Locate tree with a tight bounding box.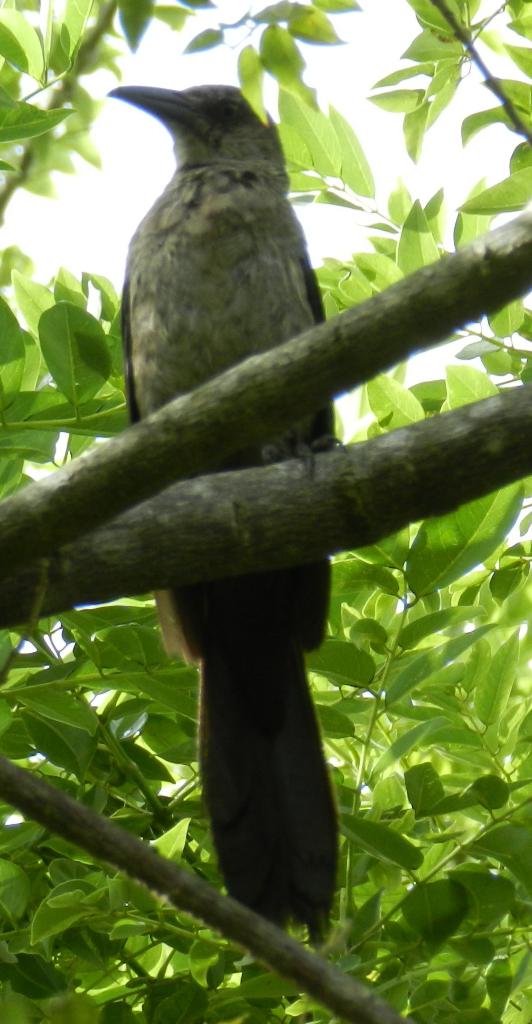
(x1=0, y1=0, x2=531, y2=1018).
